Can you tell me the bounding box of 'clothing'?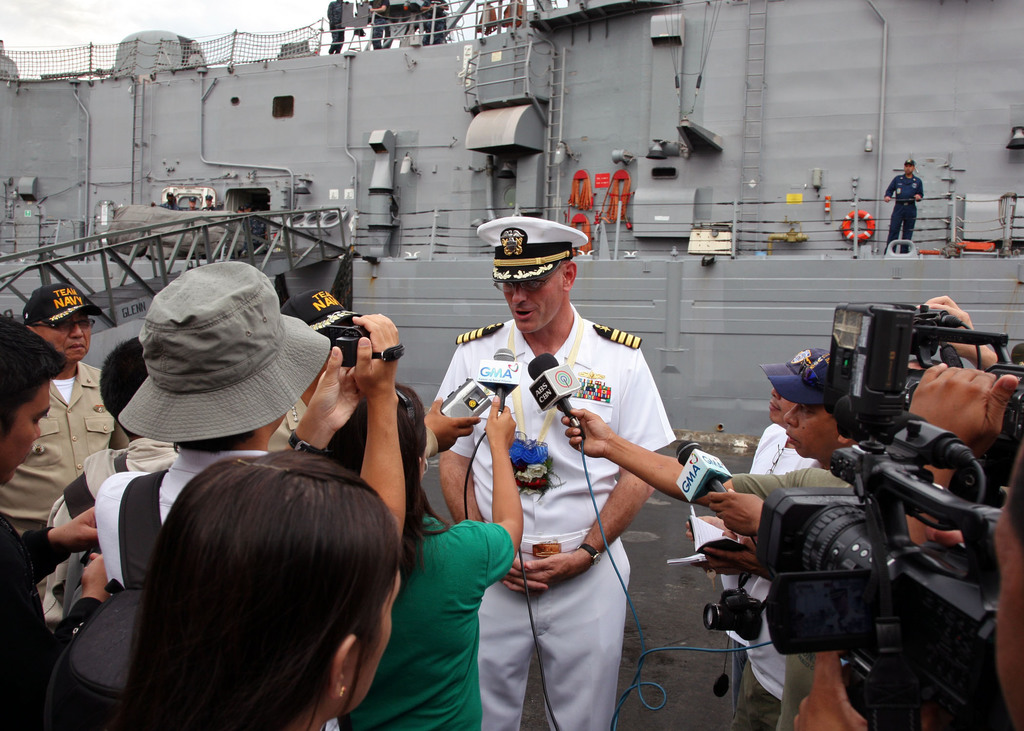
[880, 169, 925, 258].
